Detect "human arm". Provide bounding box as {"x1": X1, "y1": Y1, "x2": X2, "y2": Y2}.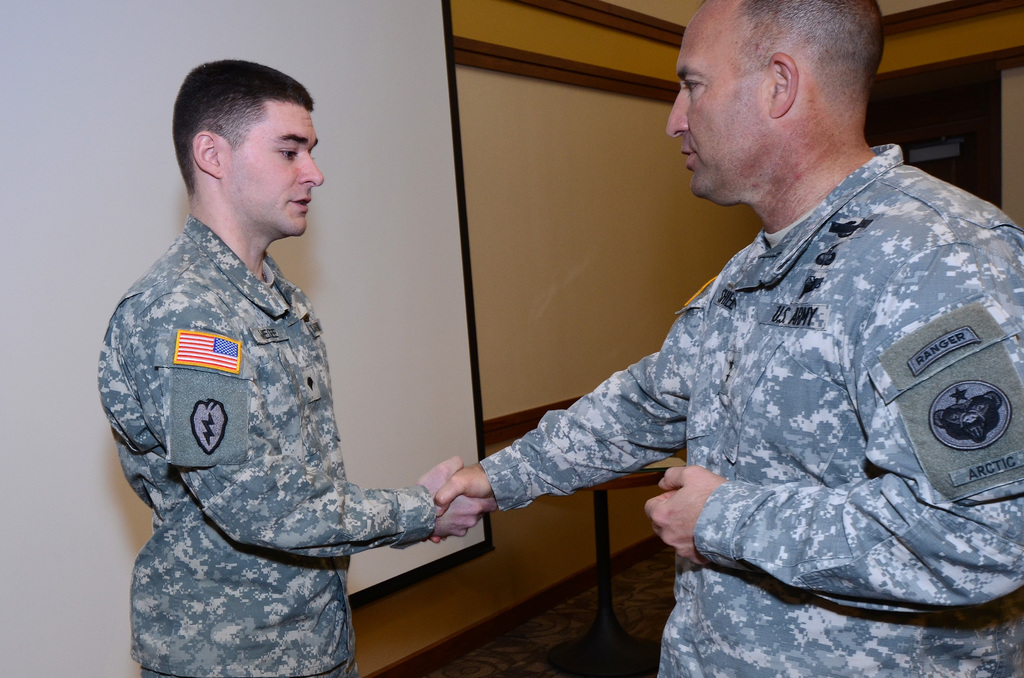
{"x1": 184, "y1": 290, "x2": 502, "y2": 550}.
